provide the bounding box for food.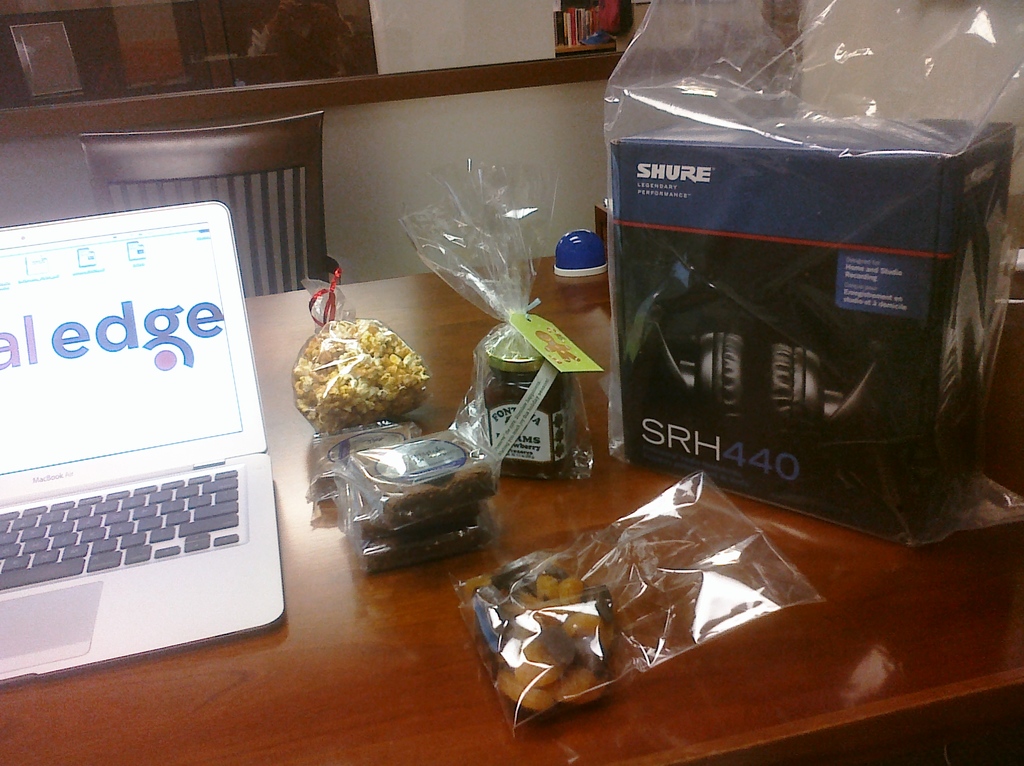
(469, 559, 625, 715).
